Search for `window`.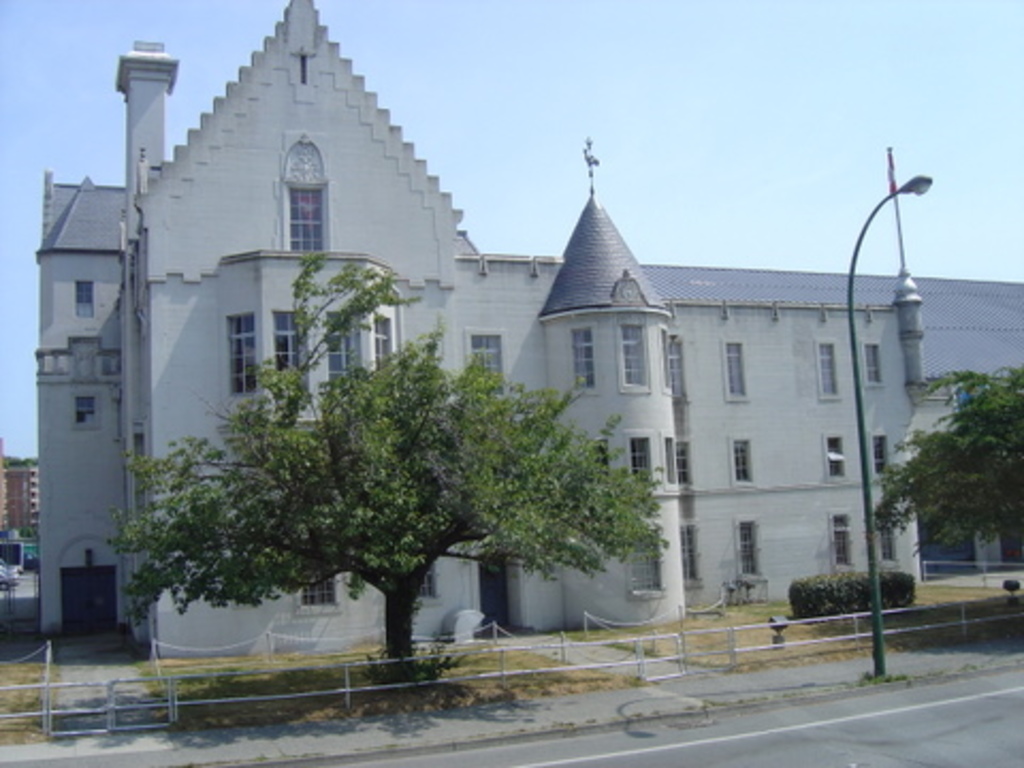
Found at bbox=(465, 331, 497, 390).
